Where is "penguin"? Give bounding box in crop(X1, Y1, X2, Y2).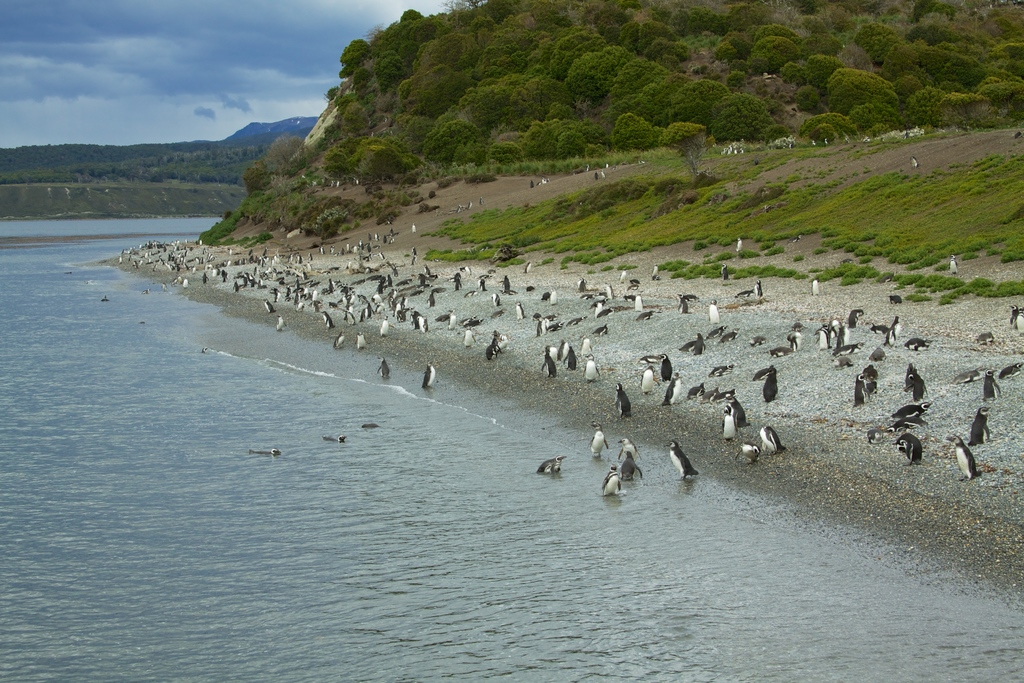
crop(542, 347, 562, 374).
